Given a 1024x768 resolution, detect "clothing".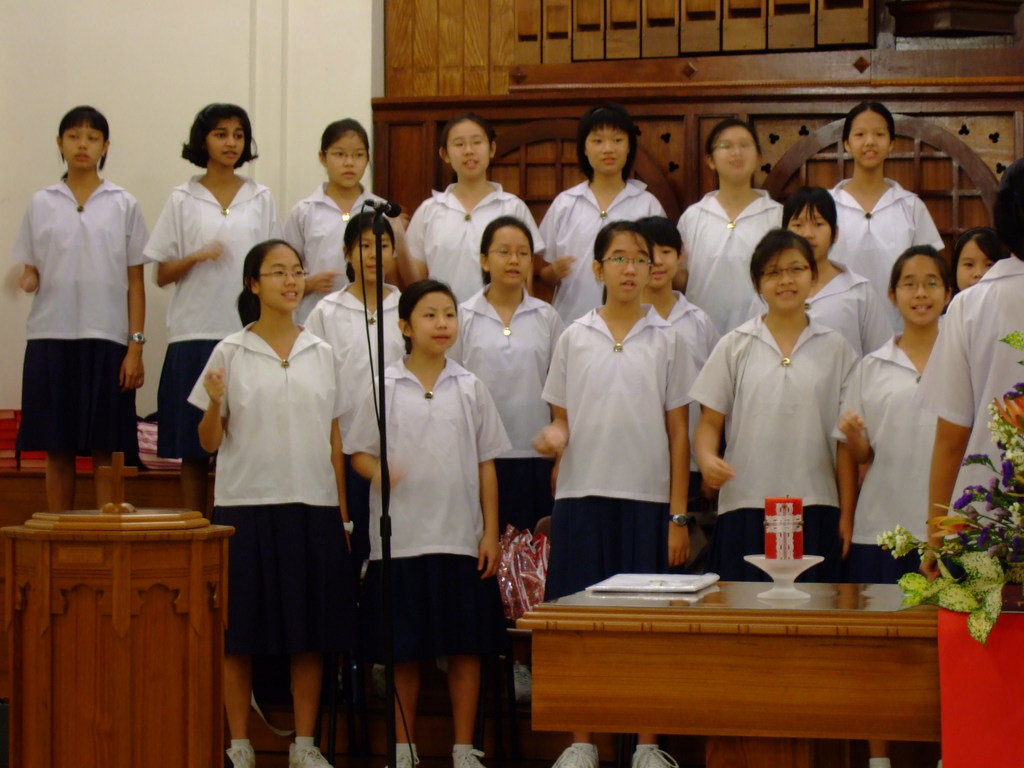
911, 260, 1023, 522.
